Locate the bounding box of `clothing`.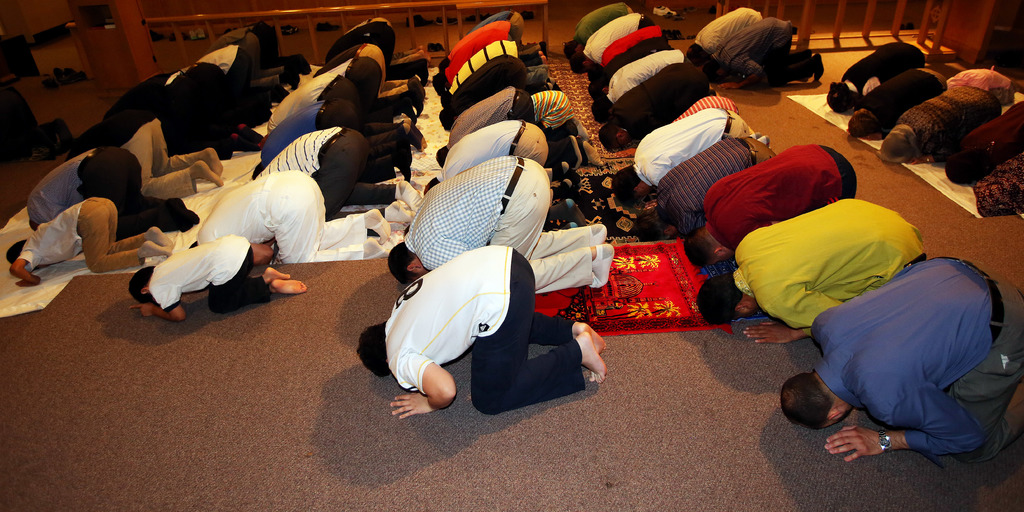
Bounding box: <region>445, 22, 540, 63</region>.
